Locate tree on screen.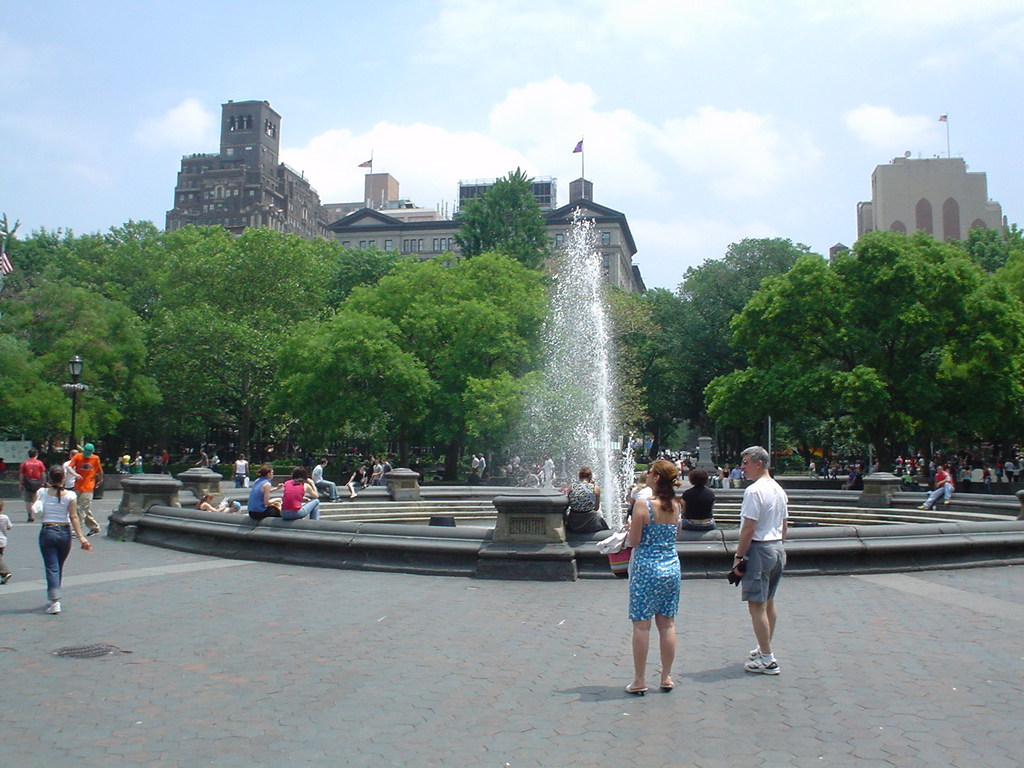
On screen at box(702, 221, 1023, 476).
